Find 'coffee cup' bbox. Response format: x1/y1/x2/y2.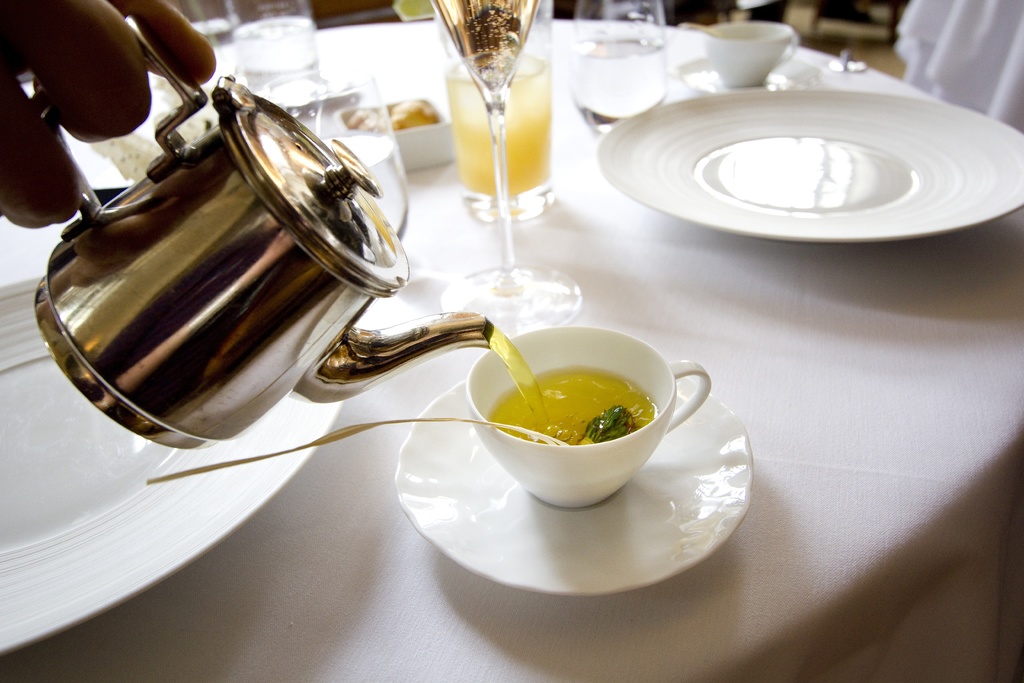
461/329/712/511.
